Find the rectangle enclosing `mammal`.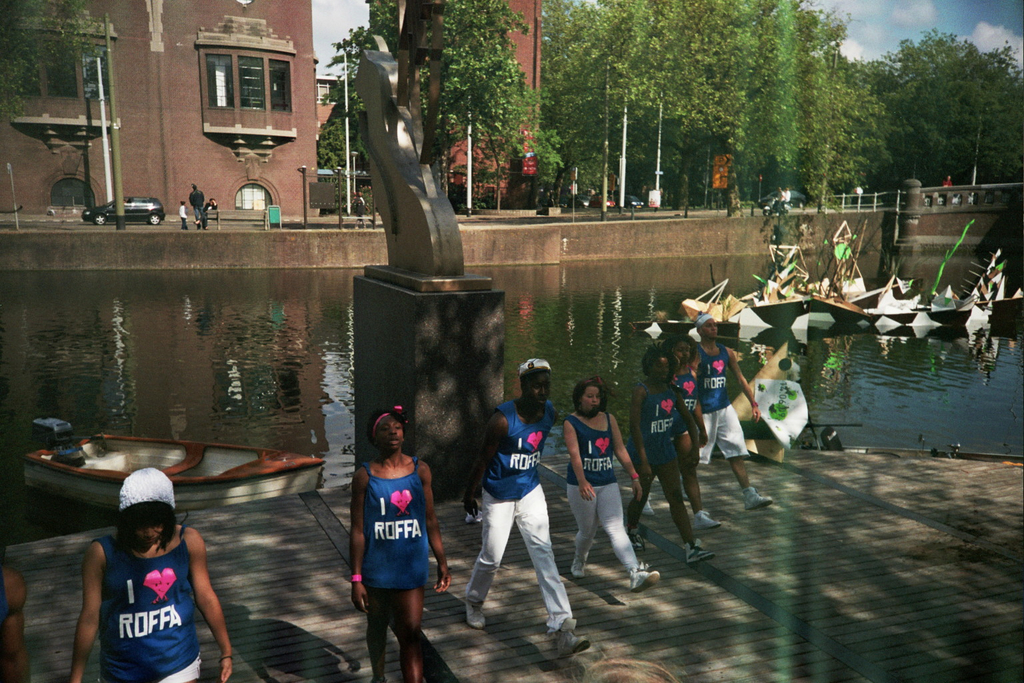
left=785, top=187, right=790, bottom=204.
